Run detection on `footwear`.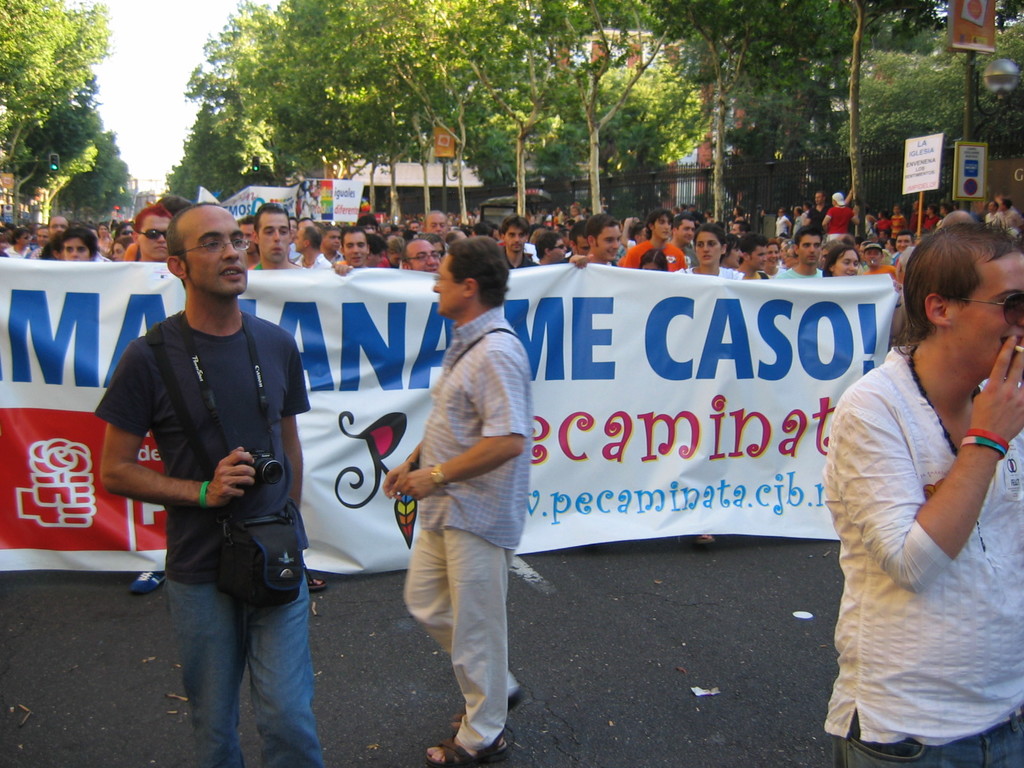
Result: x1=683, y1=531, x2=719, y2=552.
